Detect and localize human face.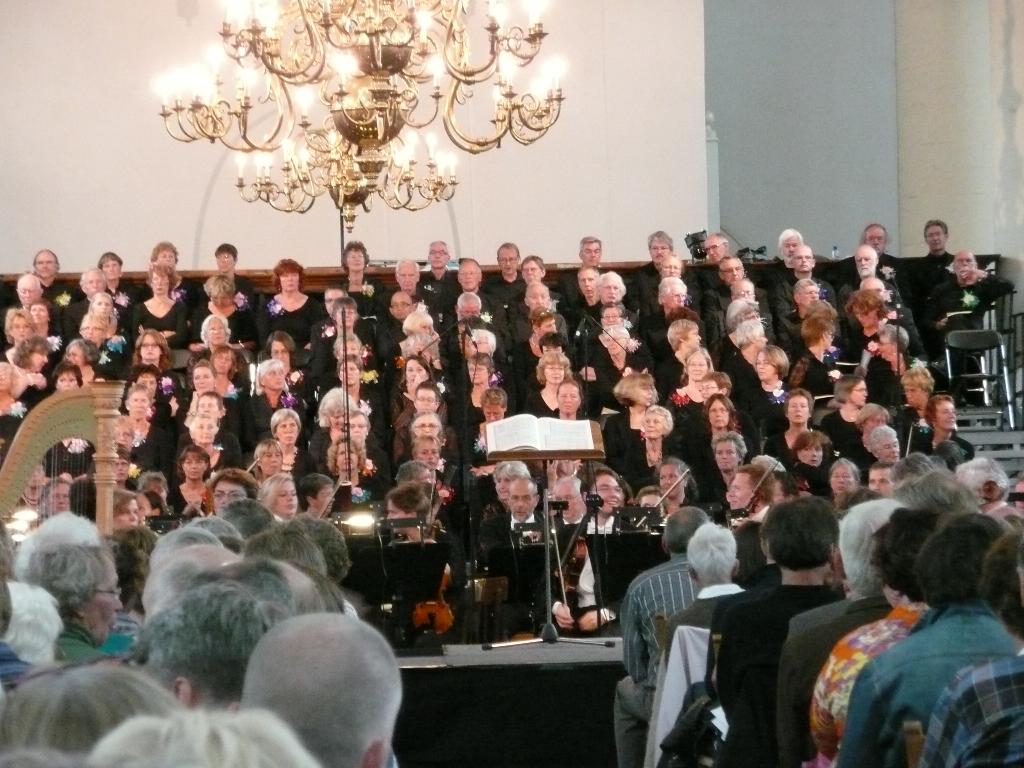
Localized at <box>493,476,511,505</box>.
